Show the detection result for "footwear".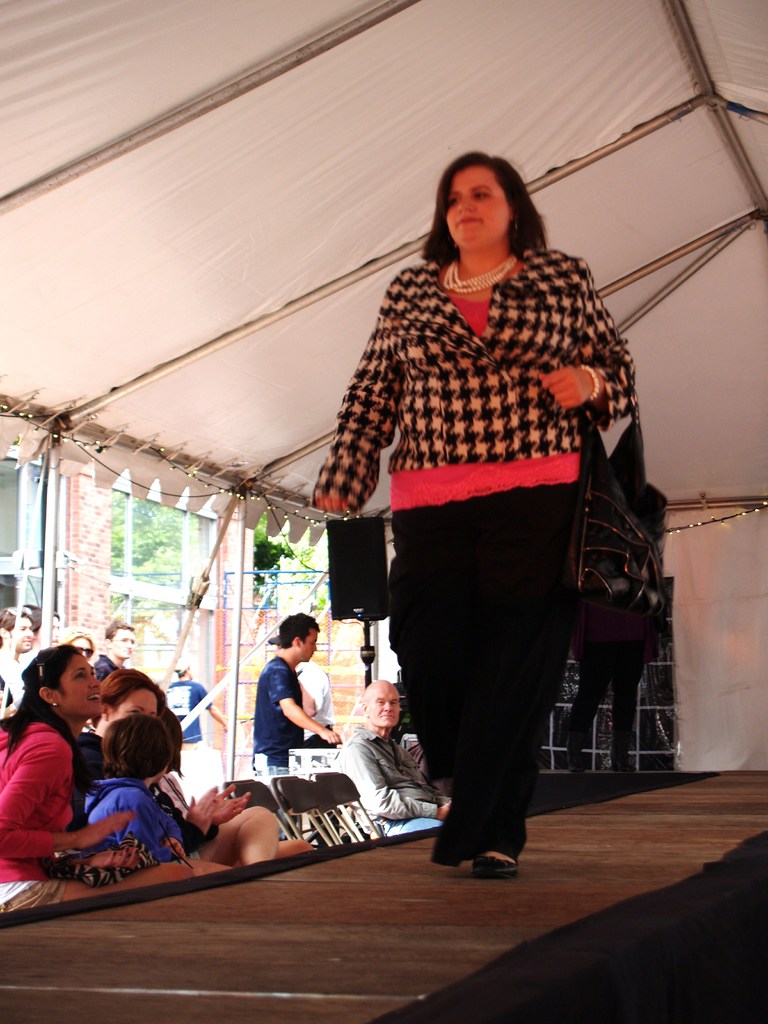
(466, 835, 522, 881).
